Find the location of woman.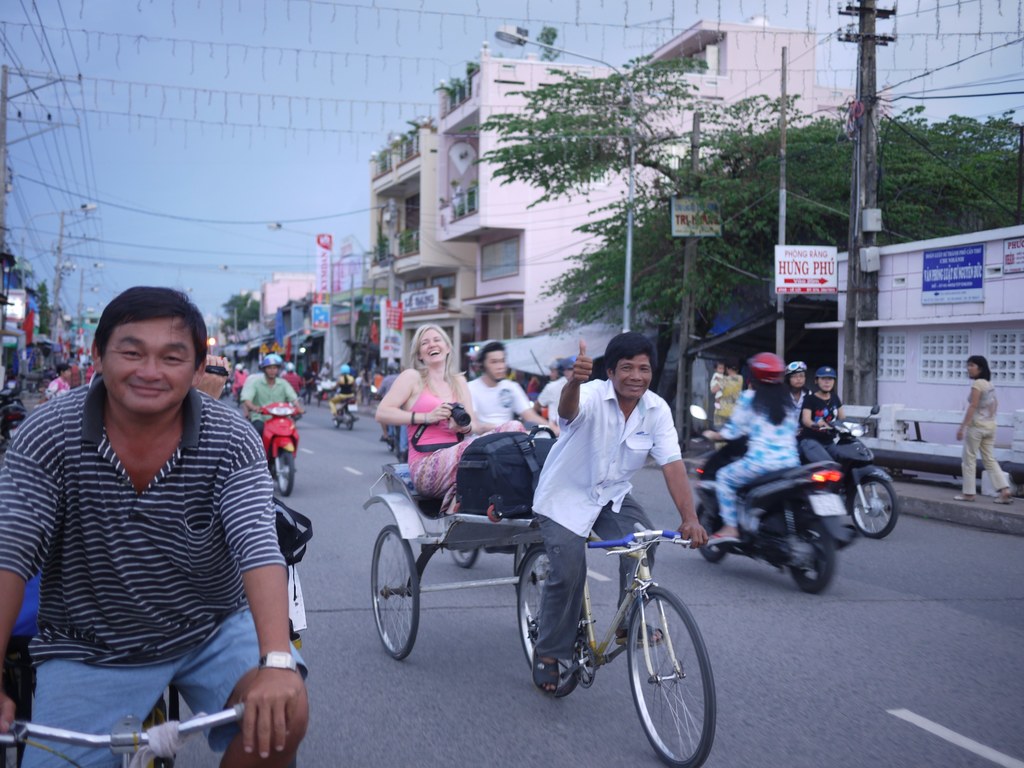
Location: <region>698, 349, 800, 549</region>.
